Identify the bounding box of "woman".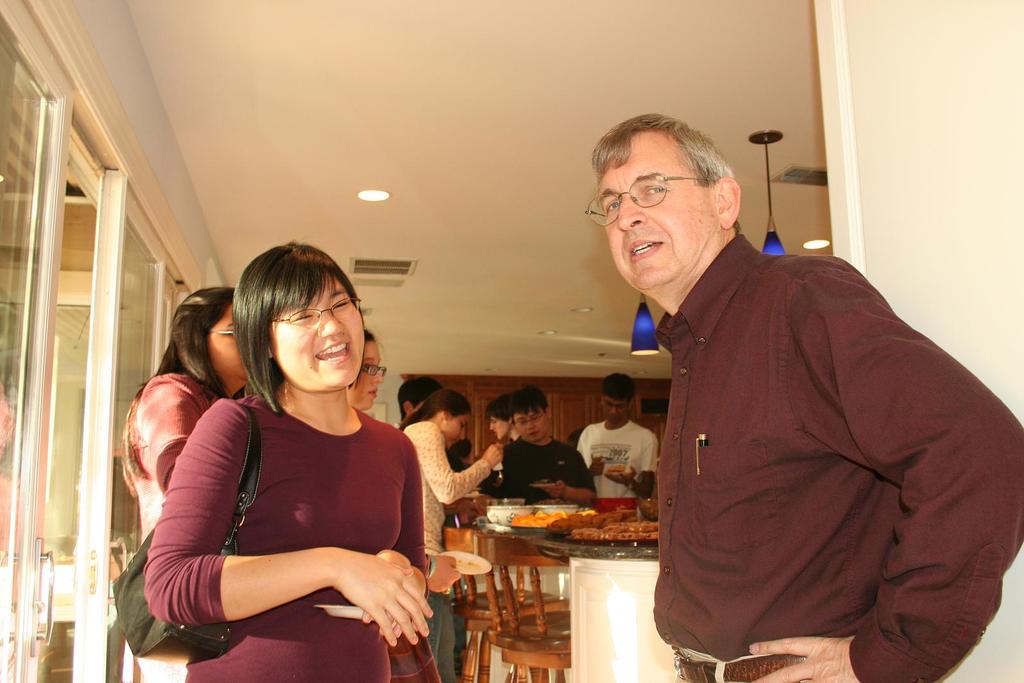
129,284,254,682.
